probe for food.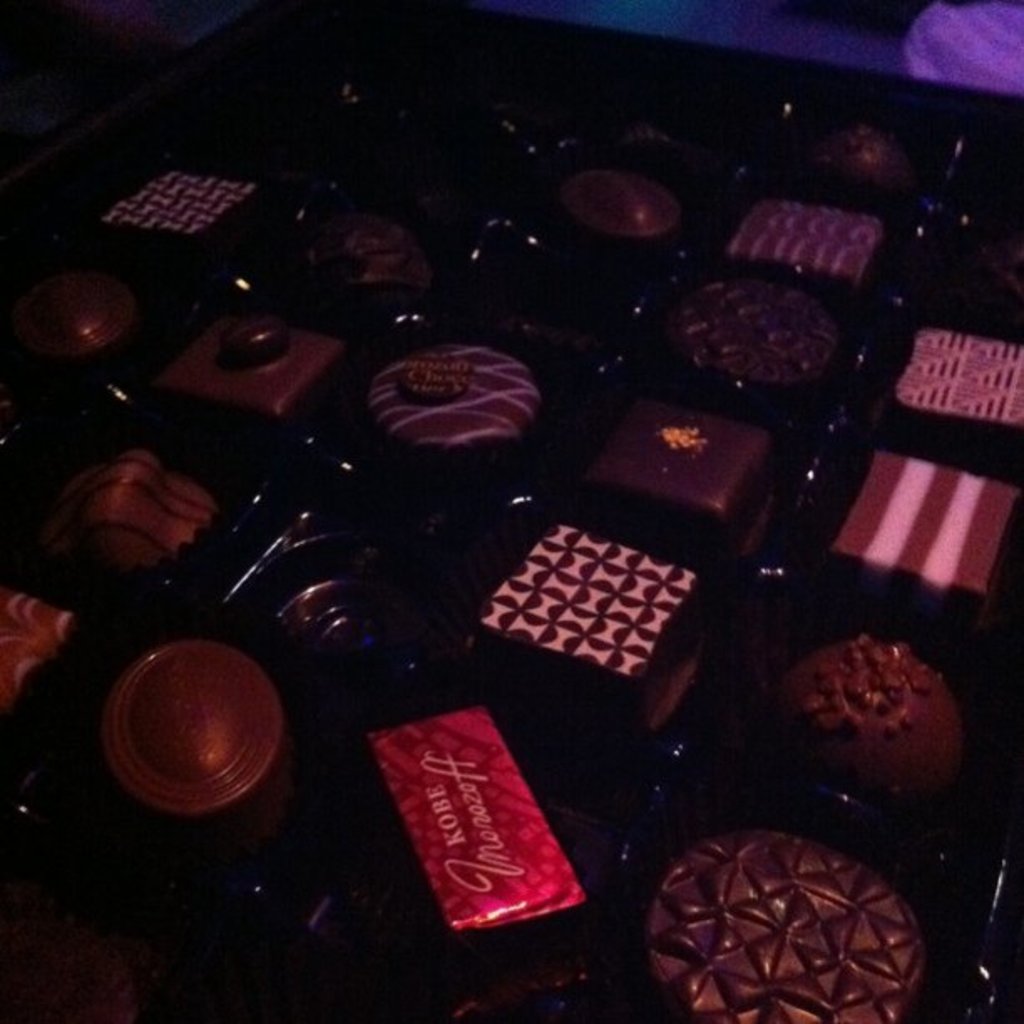
Probe result: left=17, top=271, right=137, bottom=358.
